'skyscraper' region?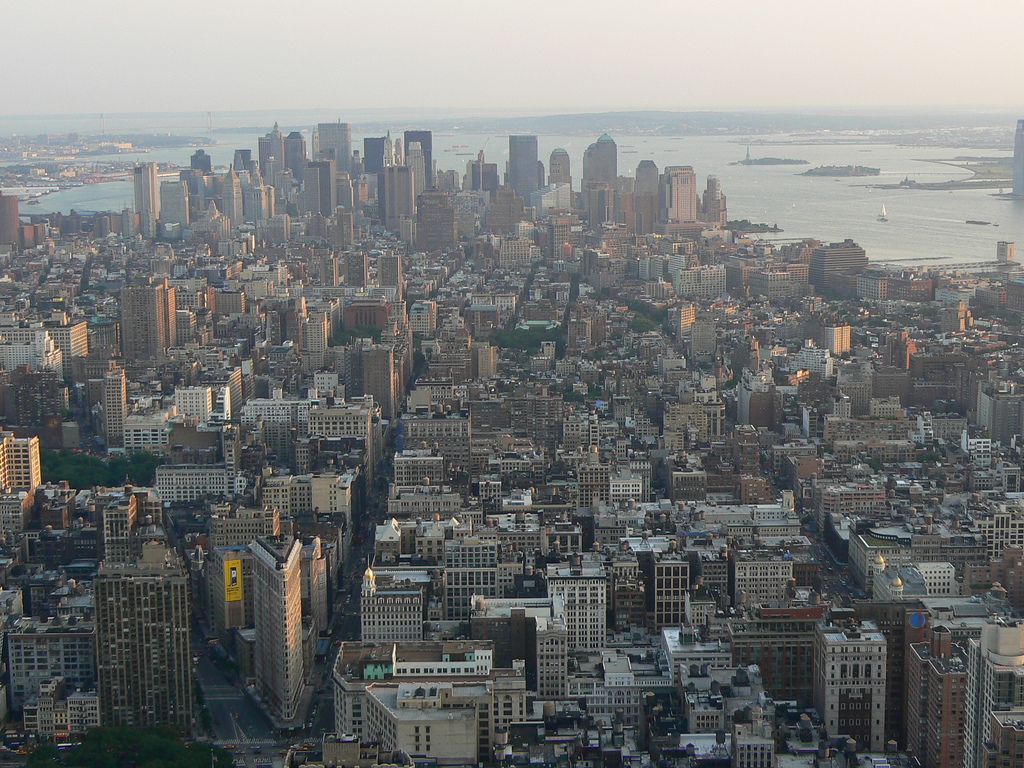
l=132, t=162, r=161, b=234
